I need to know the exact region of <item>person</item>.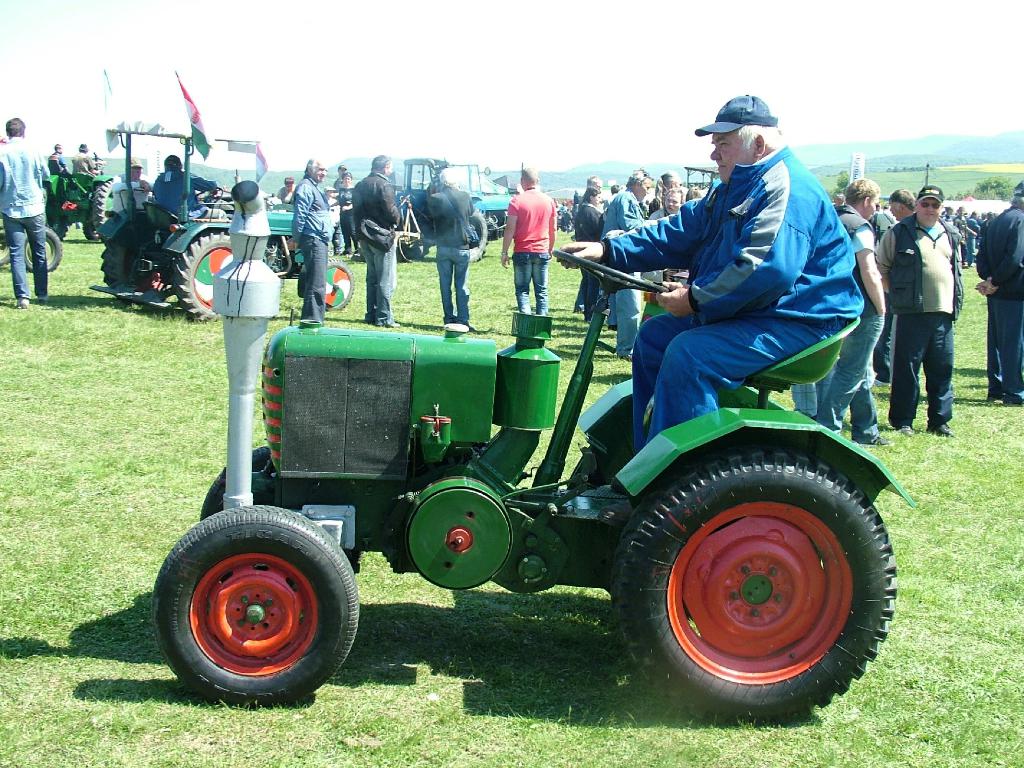
Region: 580 181 604 315.
